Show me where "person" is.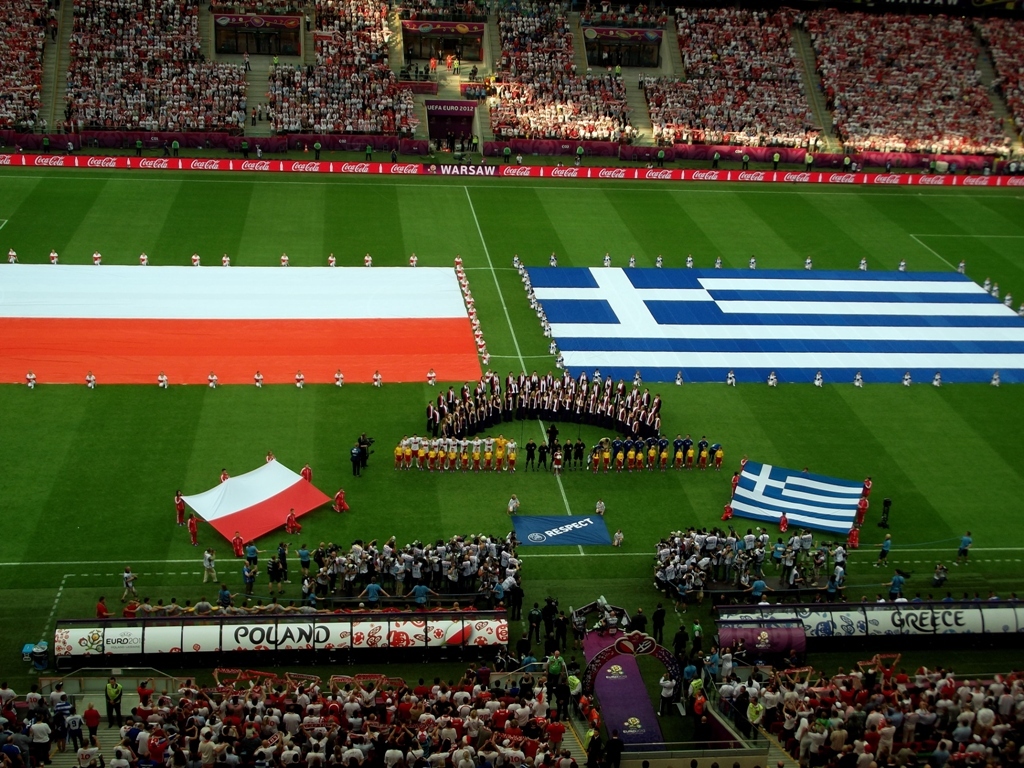
"person" is at box(773, 510, 796, 530).
